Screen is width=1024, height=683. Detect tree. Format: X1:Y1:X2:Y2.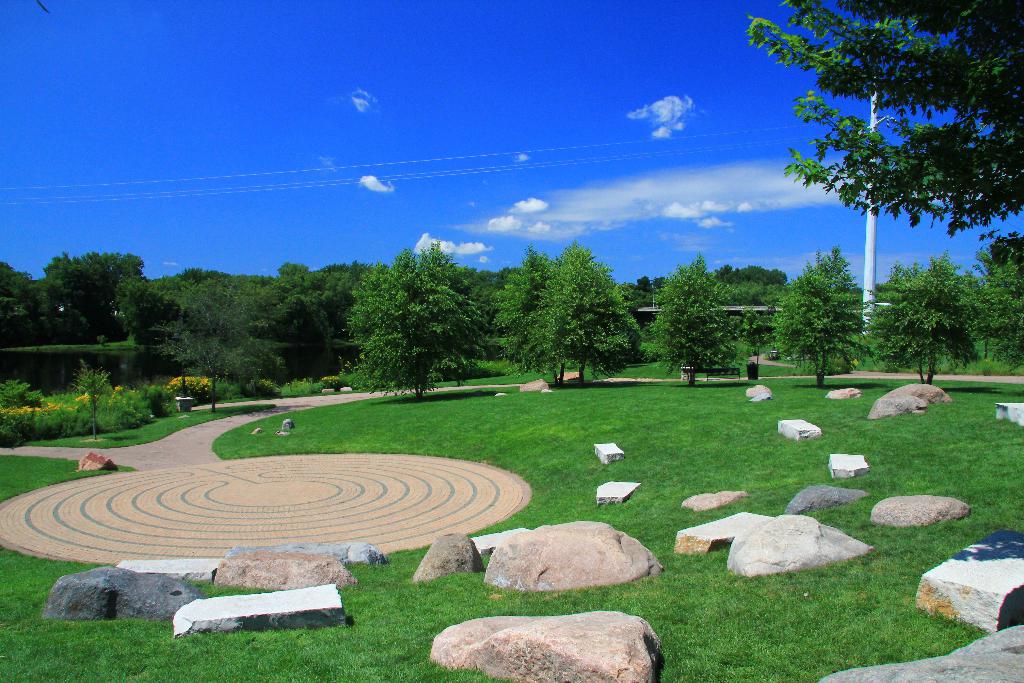
778:248:866:384.
